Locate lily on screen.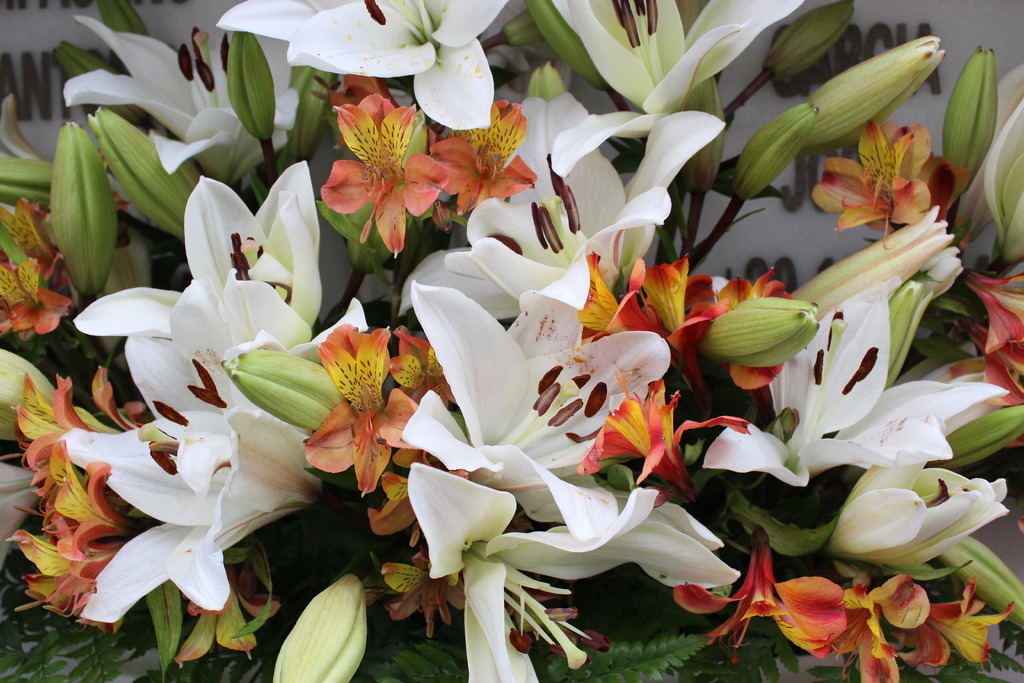
On screen at [left=698, top=270, right=951, bottom=473].
